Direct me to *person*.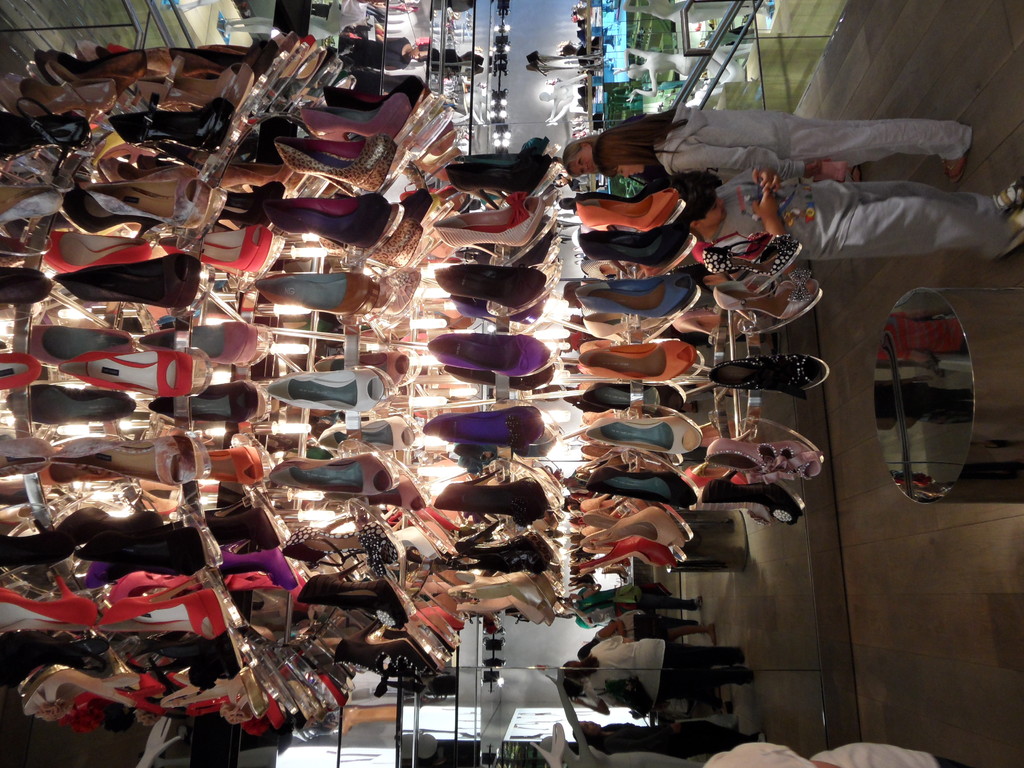
Direction: <bbox>607, 610, 698, 633</bbox>.
